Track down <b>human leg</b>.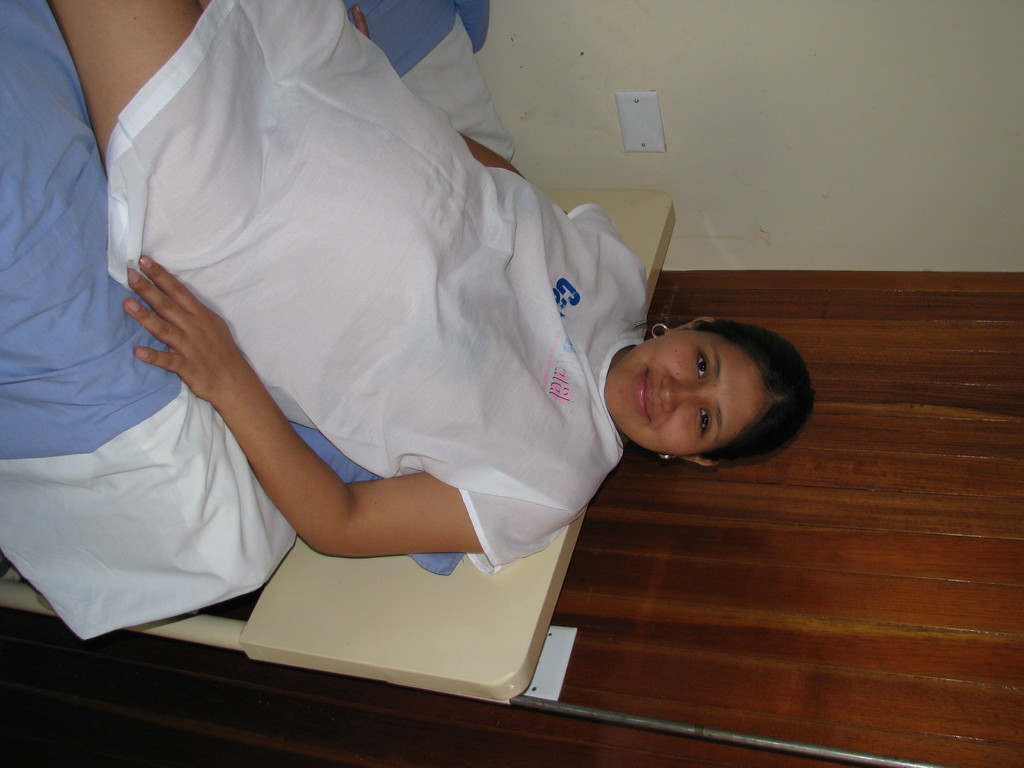
Tracked to (84,0,257,270).
